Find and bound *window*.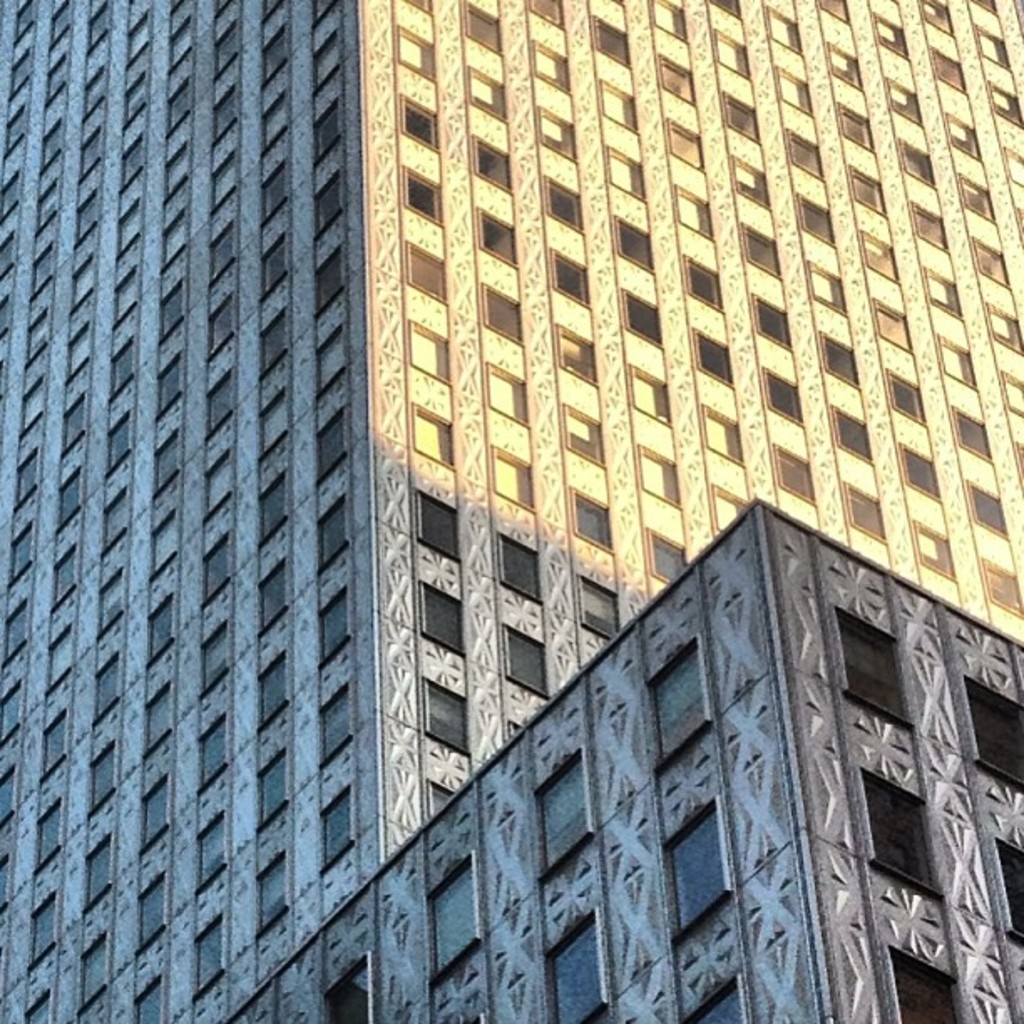
Bound: 2/102/28/157.
